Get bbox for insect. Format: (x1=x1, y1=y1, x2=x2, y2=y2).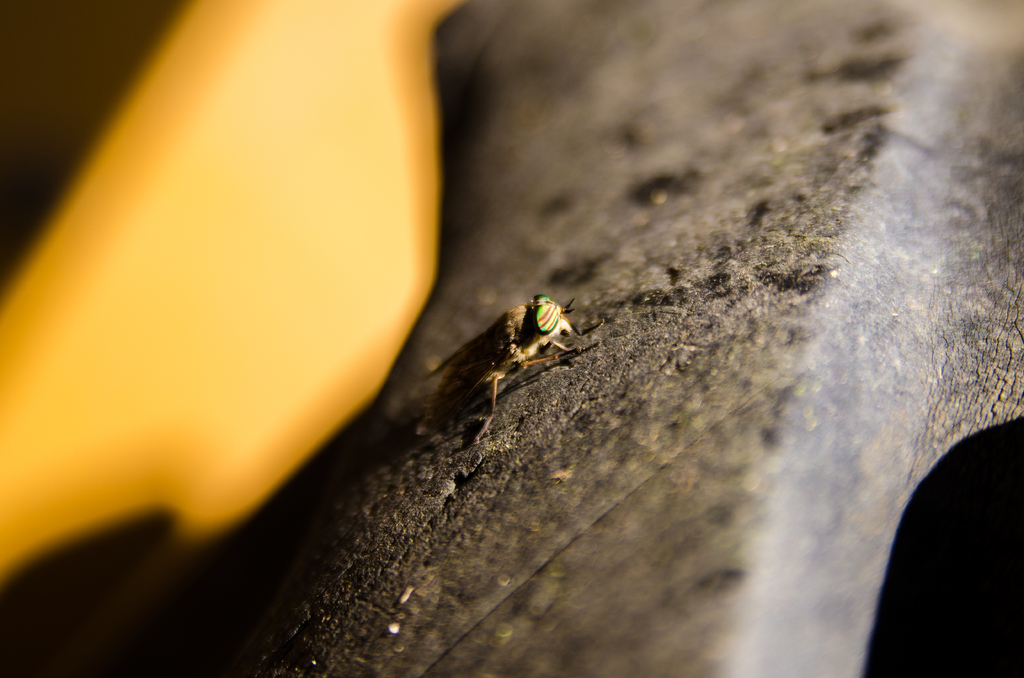
(x1=416, y1=291, x2=609, y2=449).
